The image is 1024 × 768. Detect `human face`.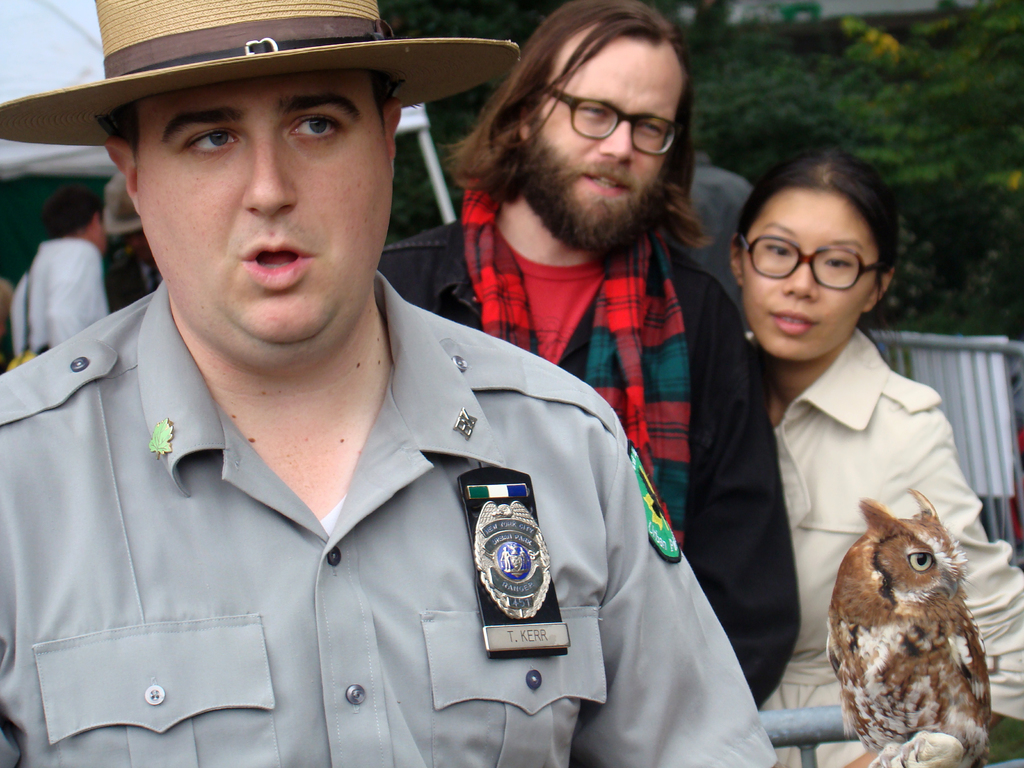
Detection: 733/184/874/365.
